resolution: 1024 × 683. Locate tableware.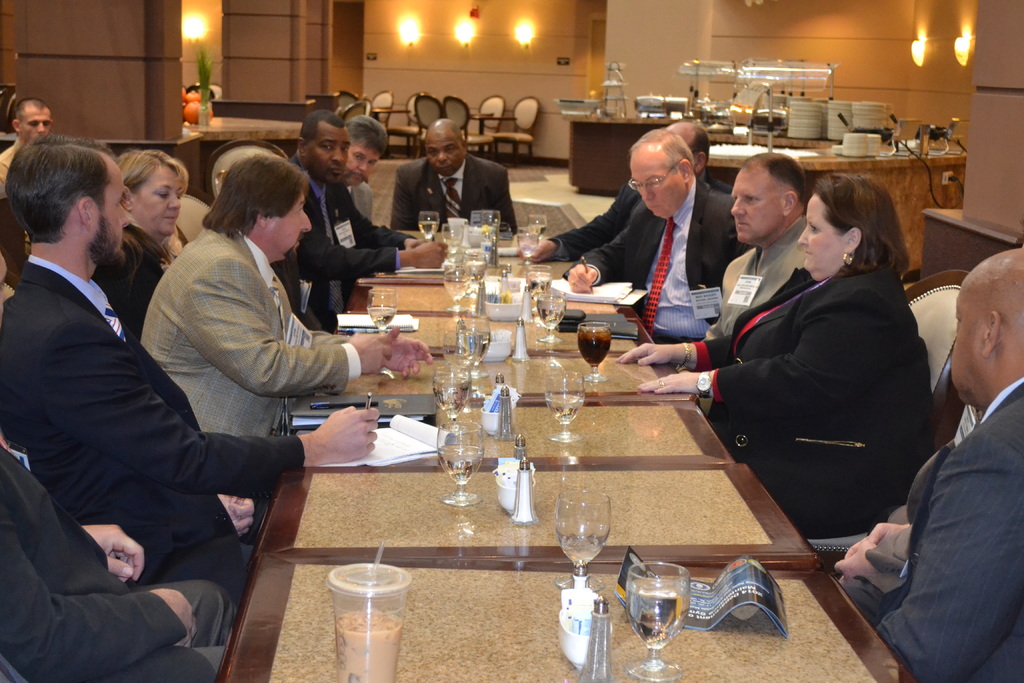
(x1=537, y1=292, x2=566, y2=343).
